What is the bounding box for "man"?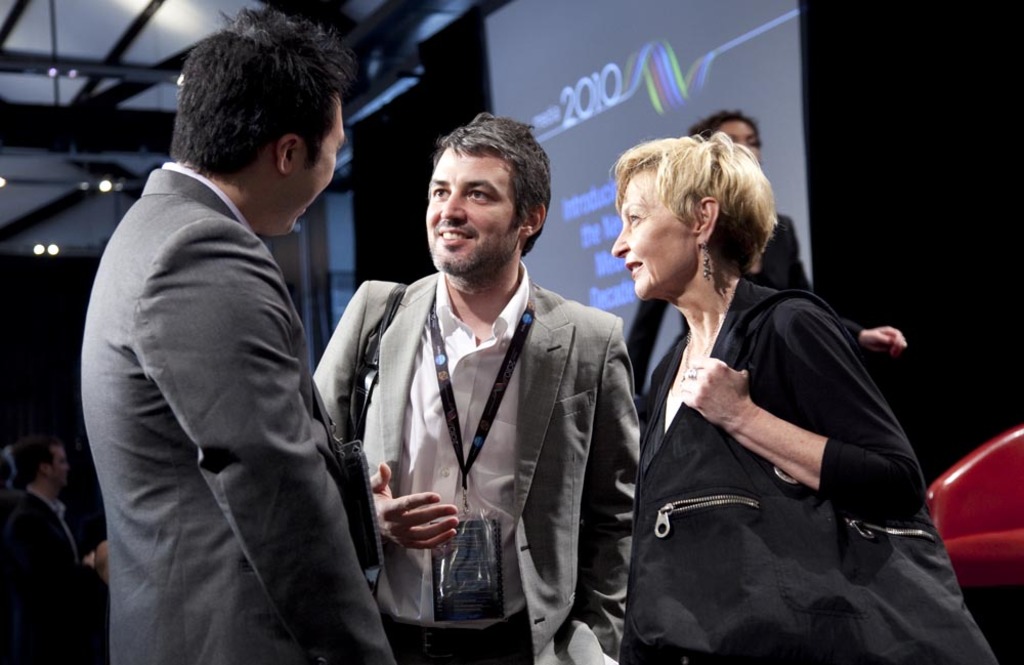
crop(84, 14, 420, 664).
